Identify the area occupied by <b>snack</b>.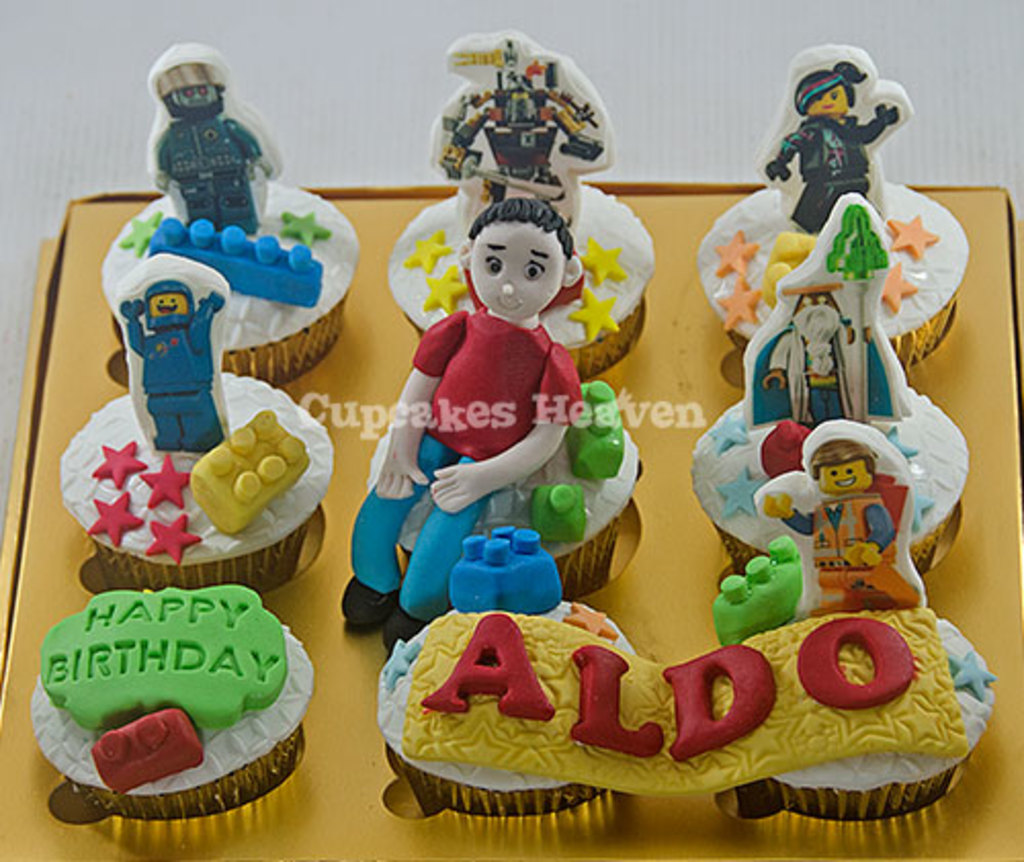
Area: box(680, 186, 977, 571).
